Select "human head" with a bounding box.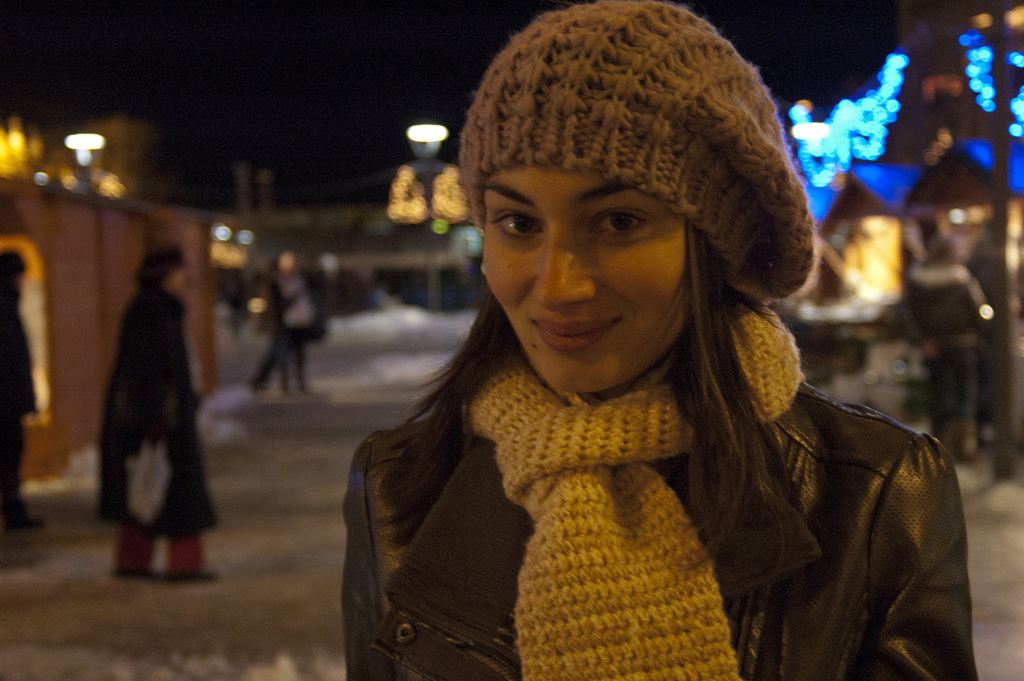
(x1=475, y1=14, x2=790, y2=366).
